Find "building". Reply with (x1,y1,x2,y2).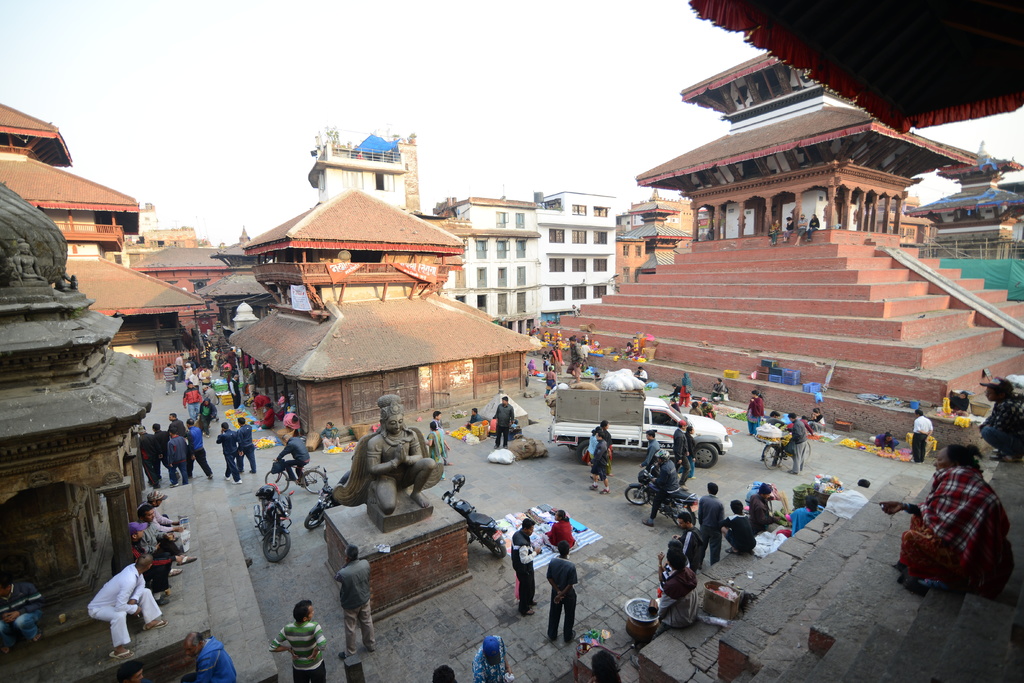
(226,184,542,445).
